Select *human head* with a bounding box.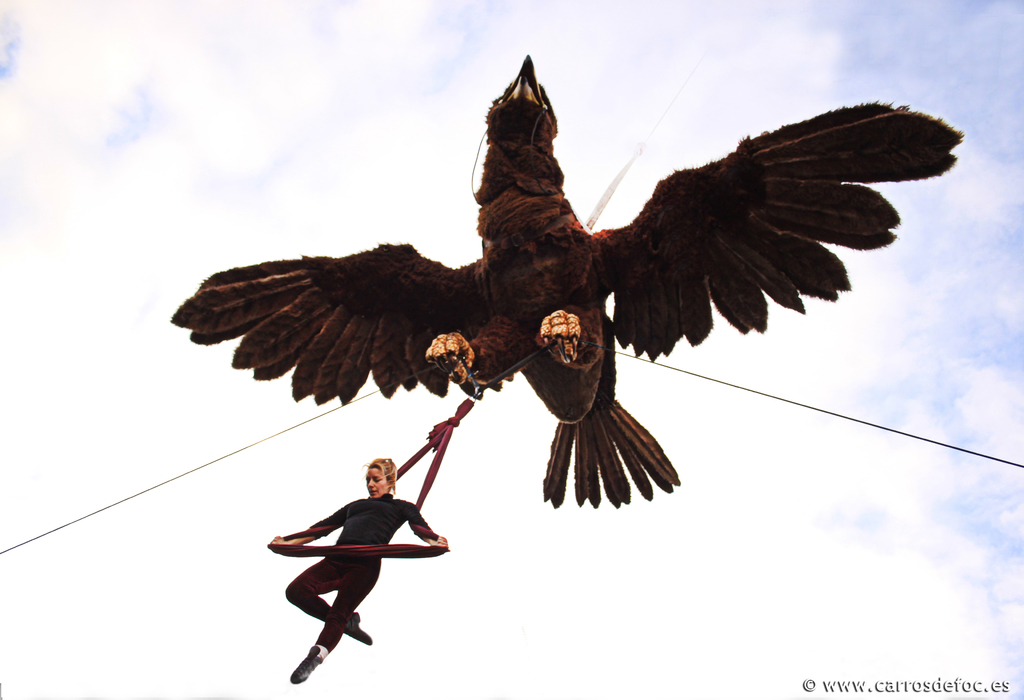
region(361, 460, 395, 498).
